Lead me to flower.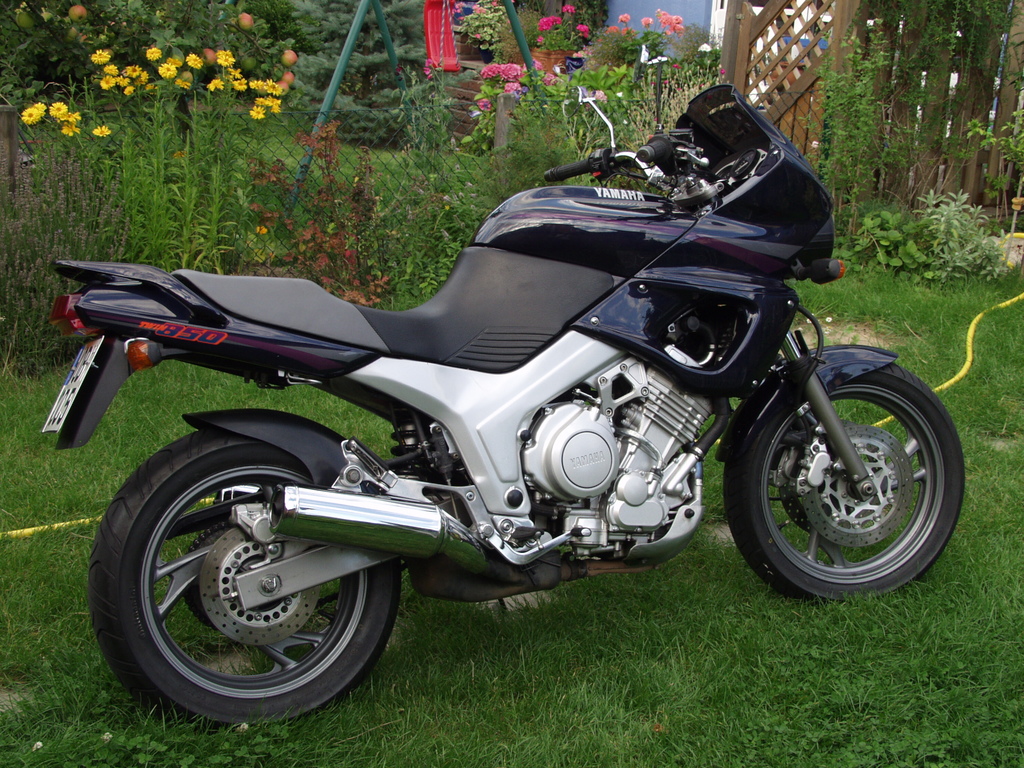
Lead to 652, 83, 655, 85.
